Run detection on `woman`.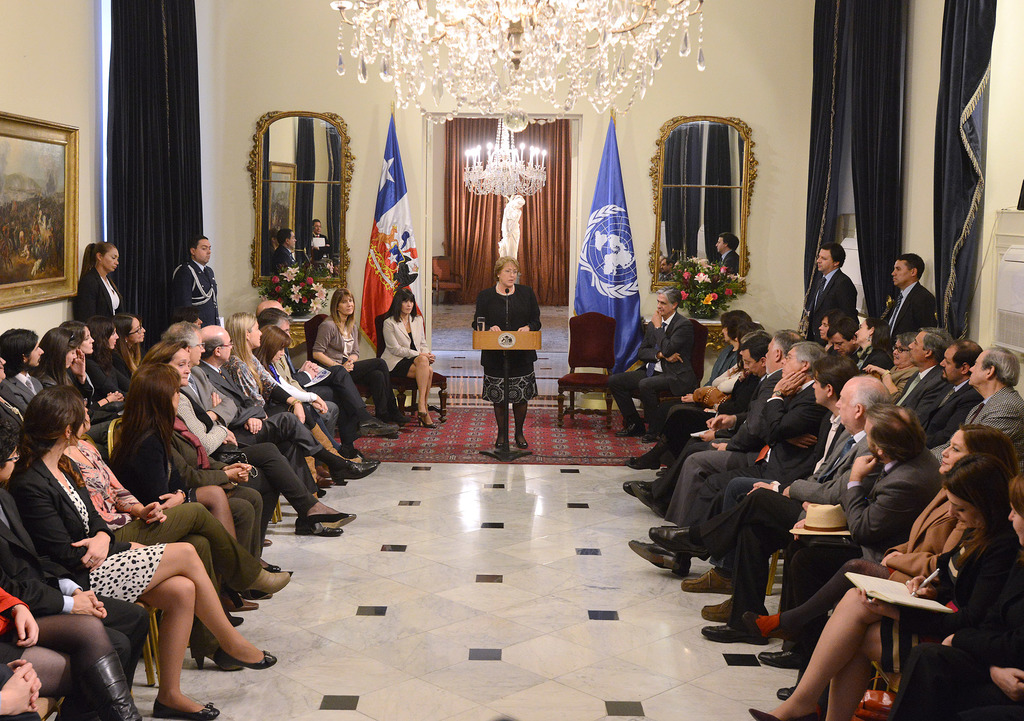
Result: rect(108, 366, 259, 612).
